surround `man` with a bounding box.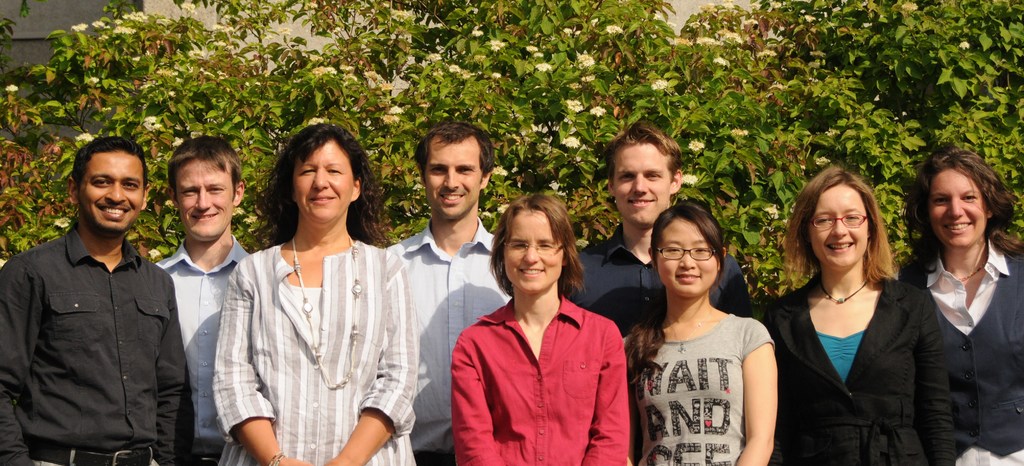
box=[148, 133, 252, 465].
